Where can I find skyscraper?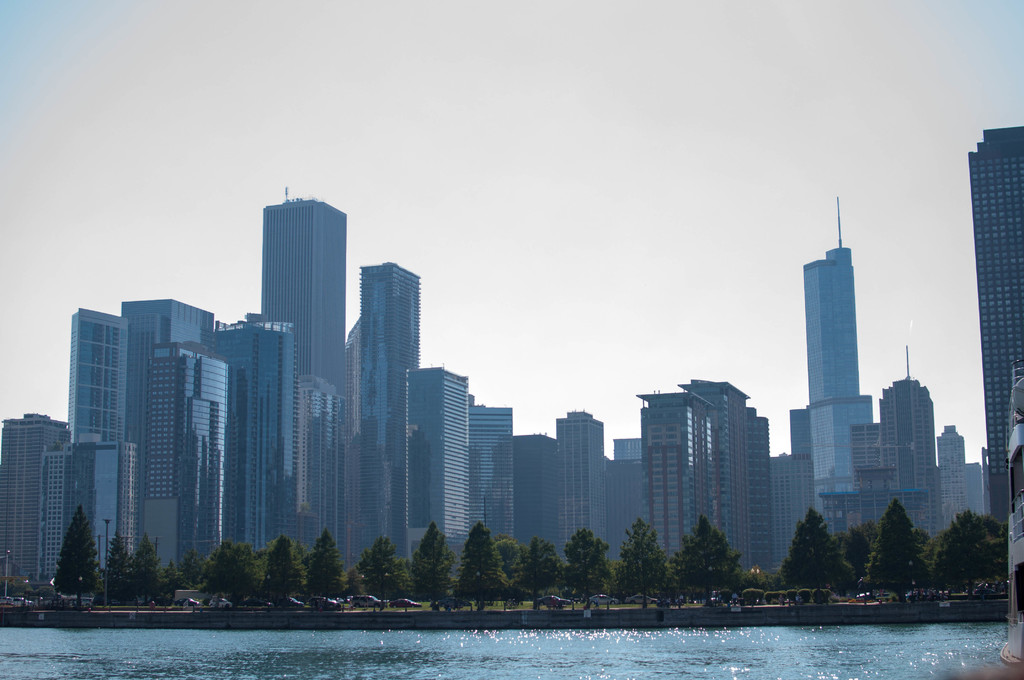
You can find it at [x1=765, y1=457, x2=815, y2=567].
